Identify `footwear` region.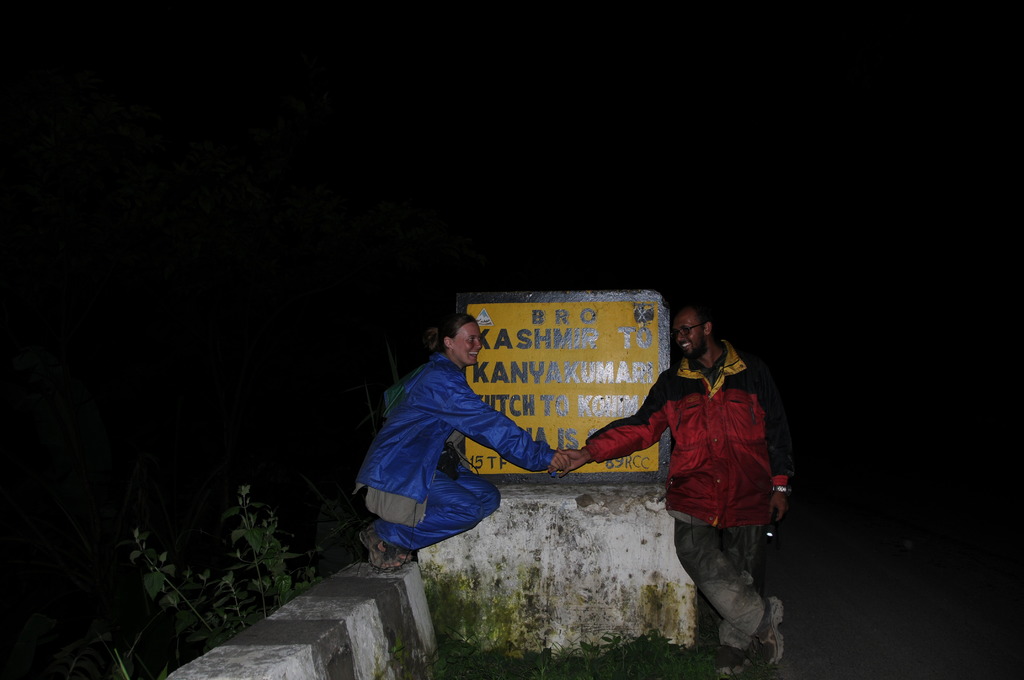
Region: select_region(720, 642, 749, 679).
